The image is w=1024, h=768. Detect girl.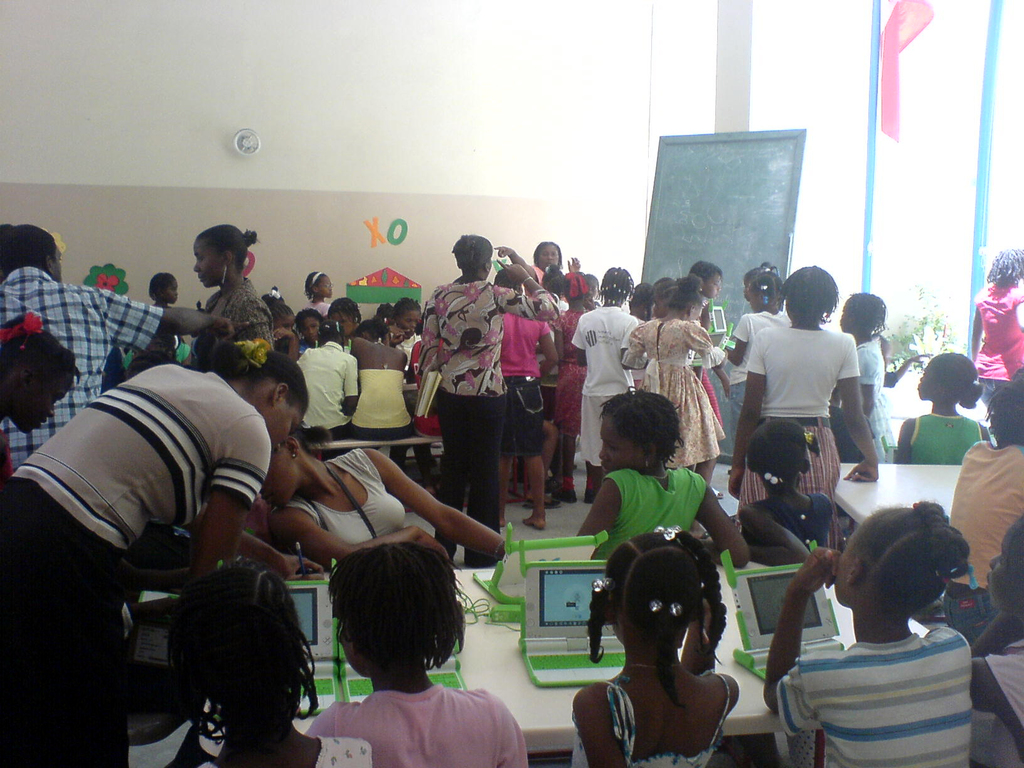
Detection: (897,351,995,464).
